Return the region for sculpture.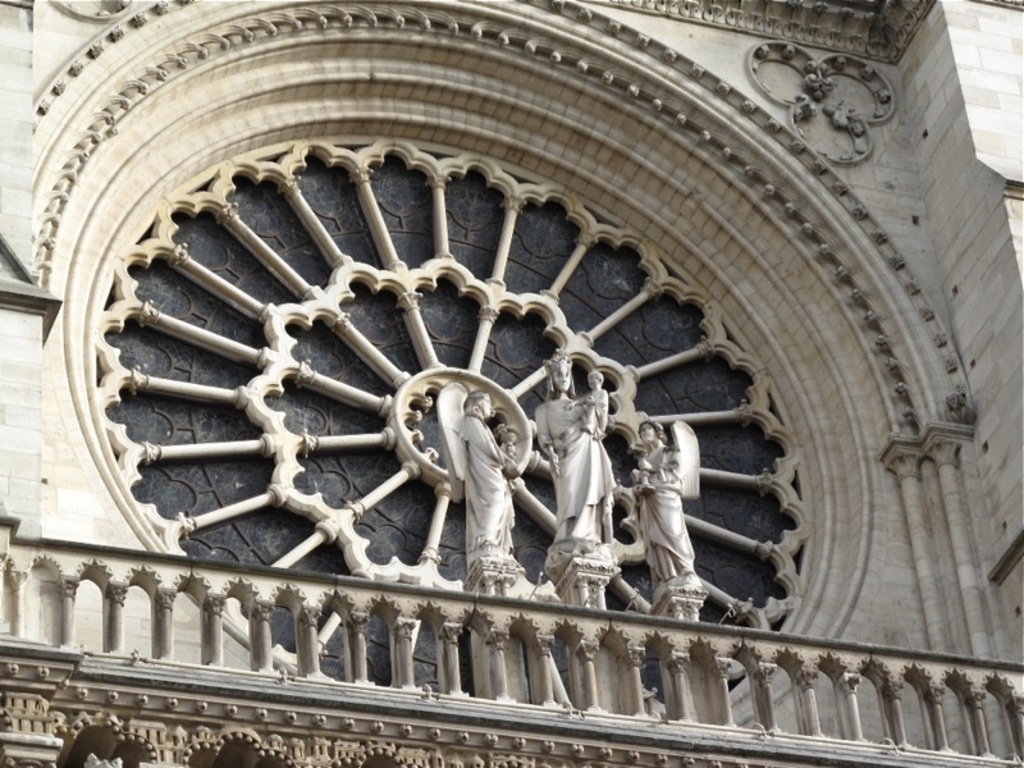
rect(439, 381, 527, 591).
